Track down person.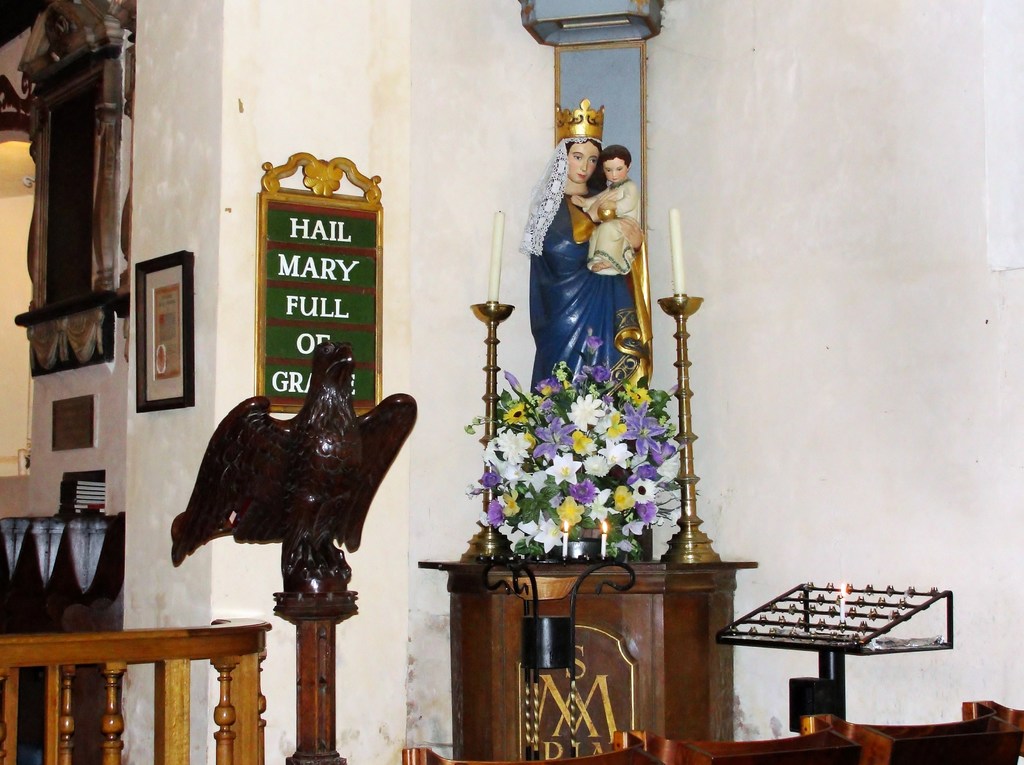
Tracked to pyautogui.locateOnScreen(564, 138, 651, 281).
